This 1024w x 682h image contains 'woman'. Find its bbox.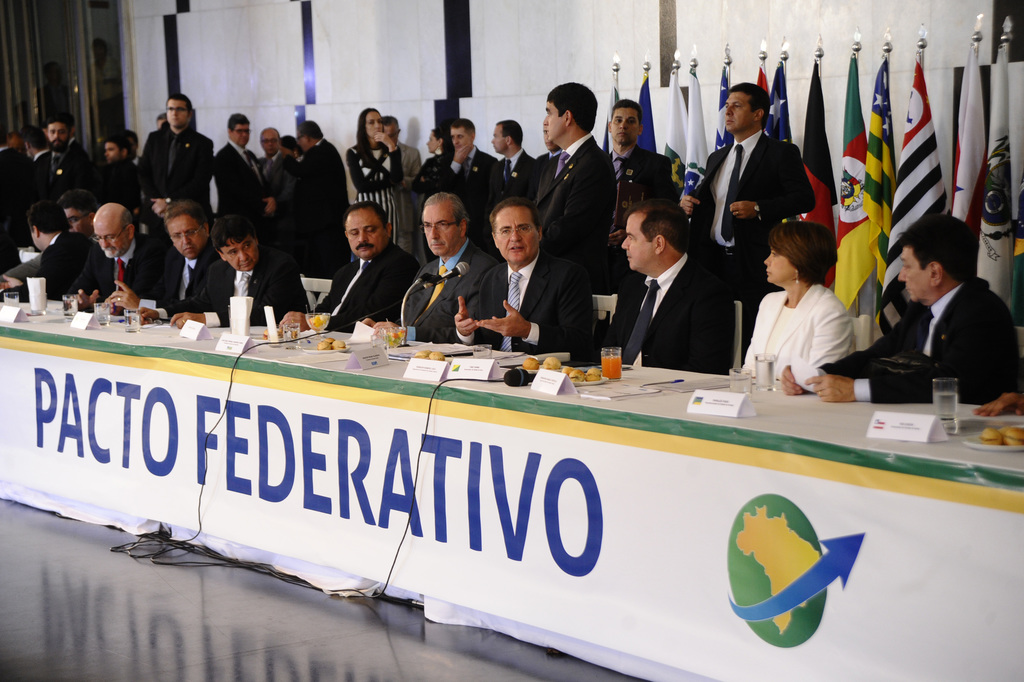
select_region(740, 204, 862, 367).
